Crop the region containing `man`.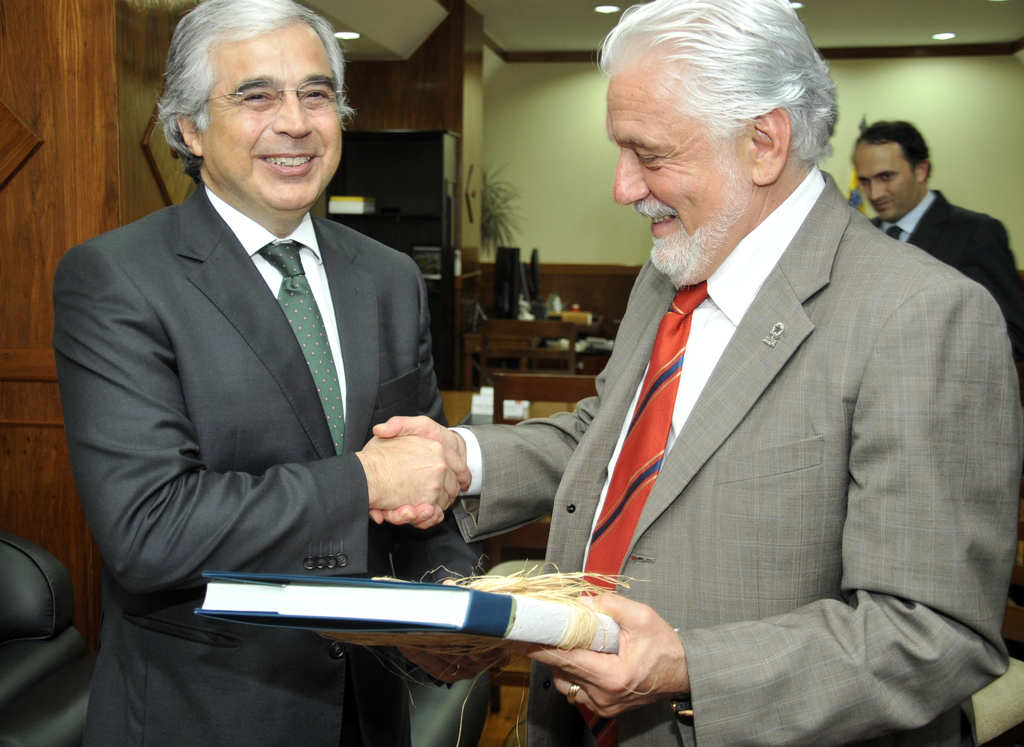
Crop region: left=50, top=0, right=447, bottom=746.
